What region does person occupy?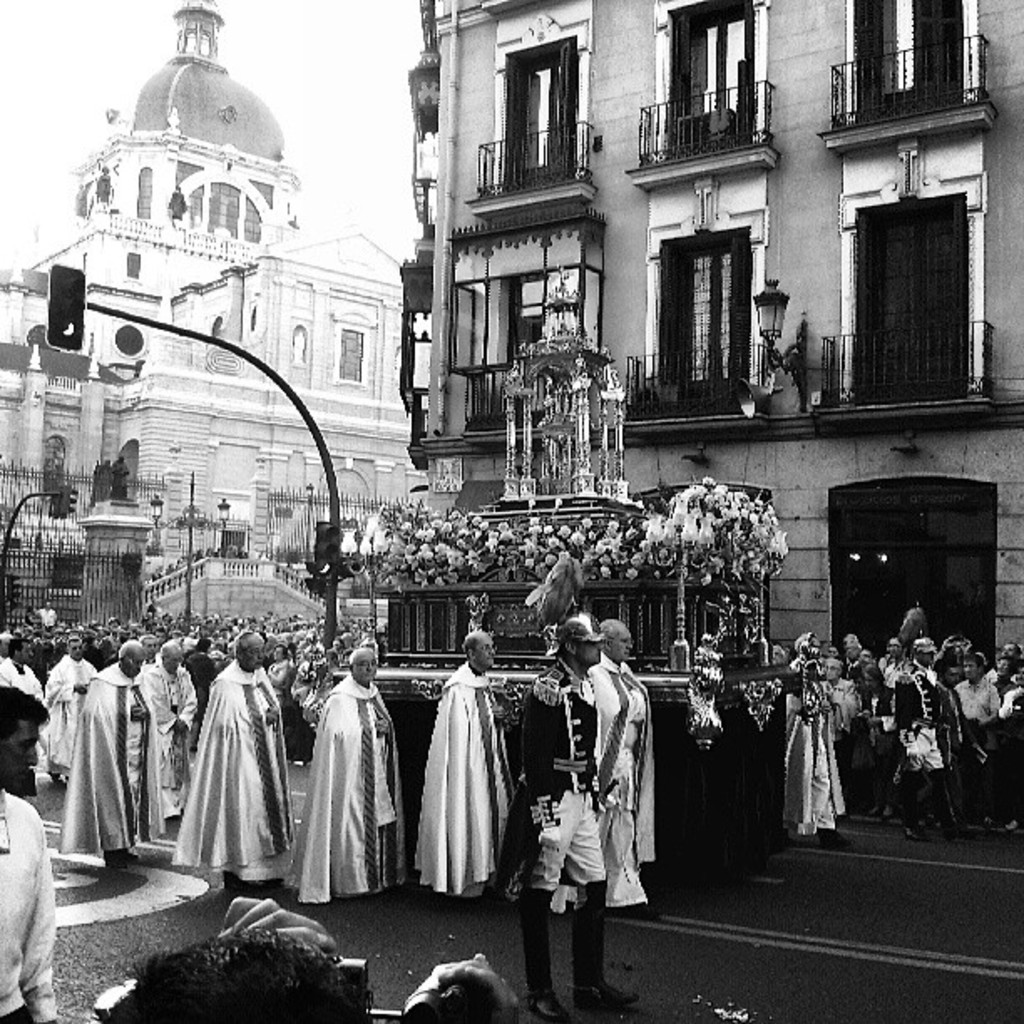
415,626,517,895.
